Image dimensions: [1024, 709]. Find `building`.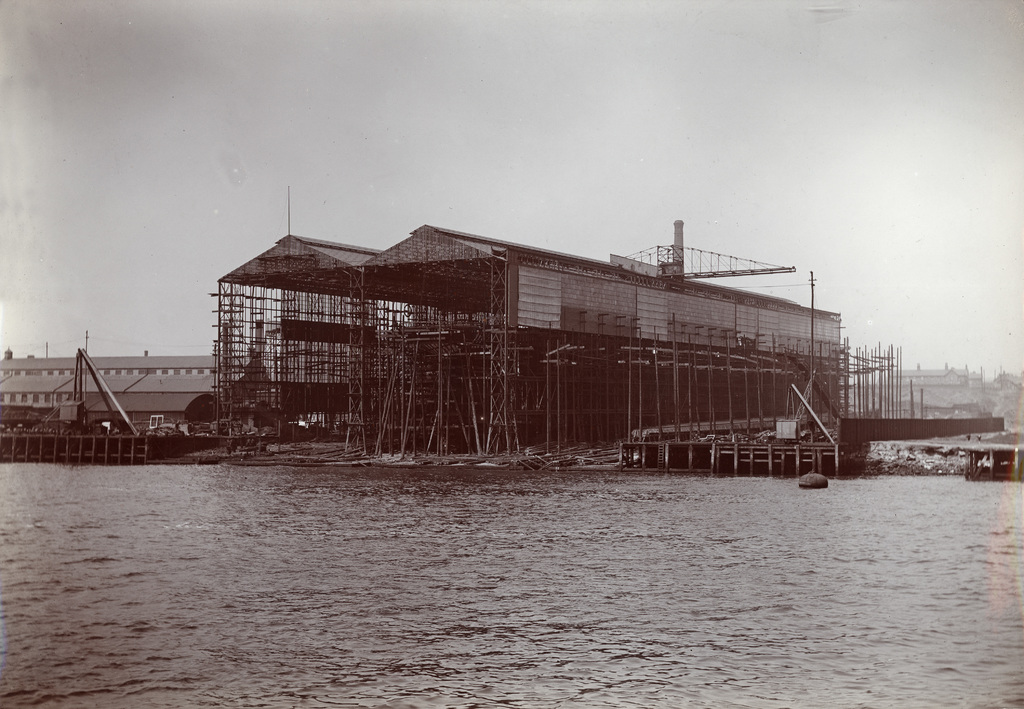
x1=214 y1=215 x2=1012 y2=472.
